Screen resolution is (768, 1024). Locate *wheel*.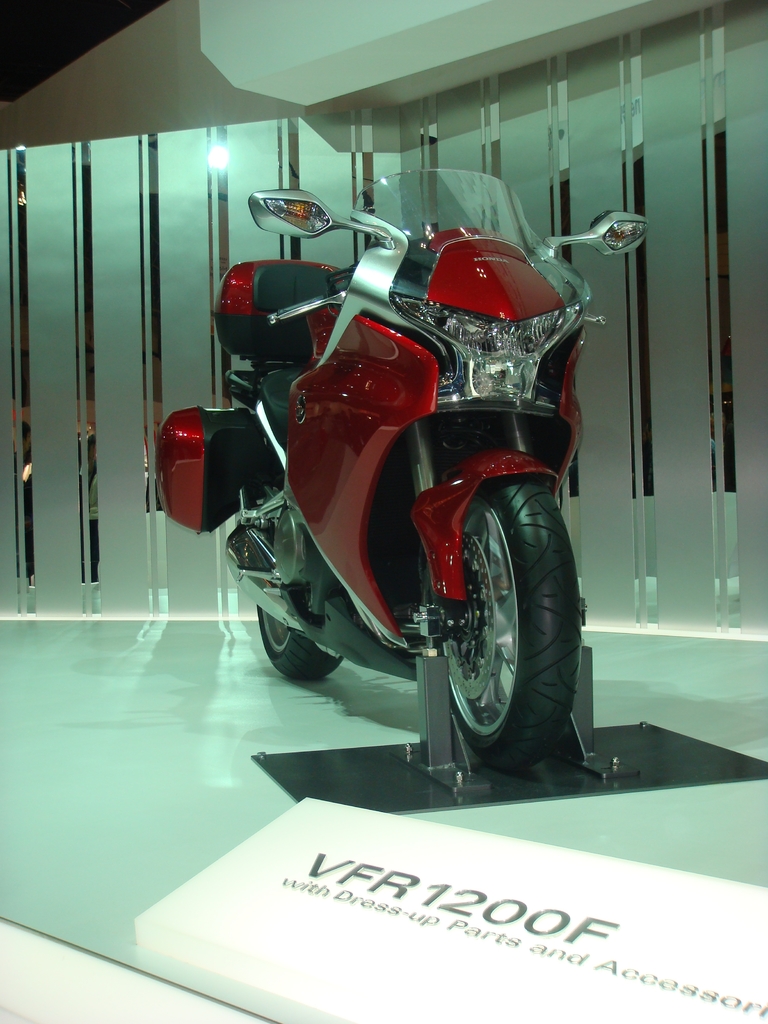
<box>248,488,334,672</box>.
